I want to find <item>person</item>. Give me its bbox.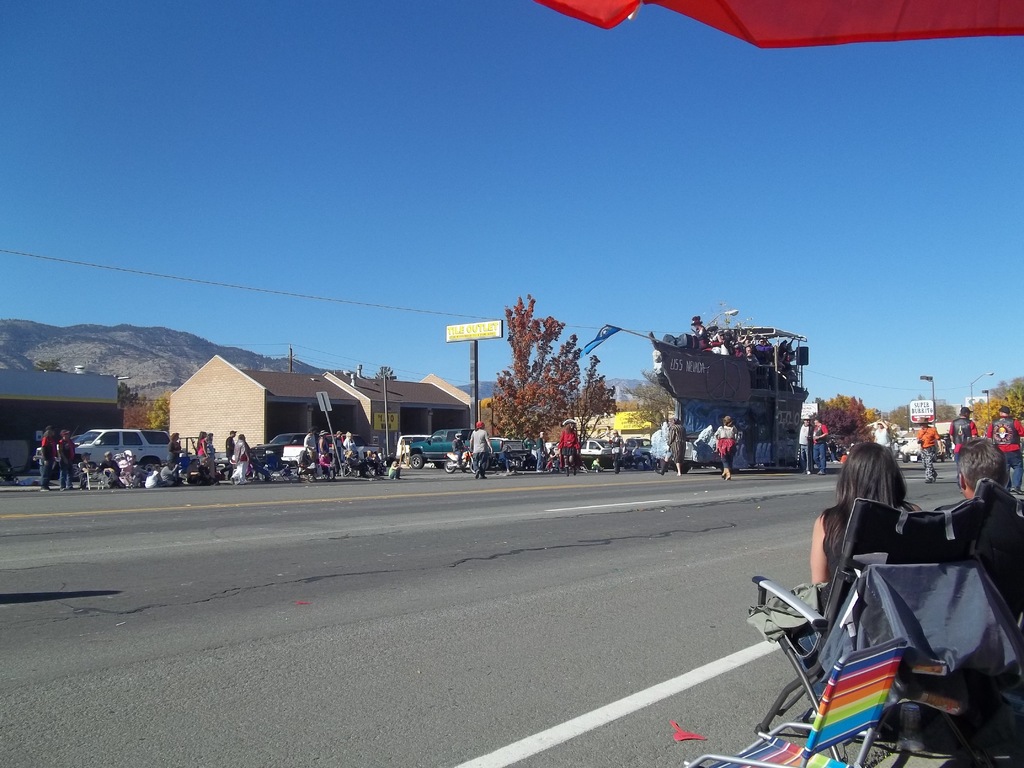
x1=331, y1=428, x2=349, y2=466.
